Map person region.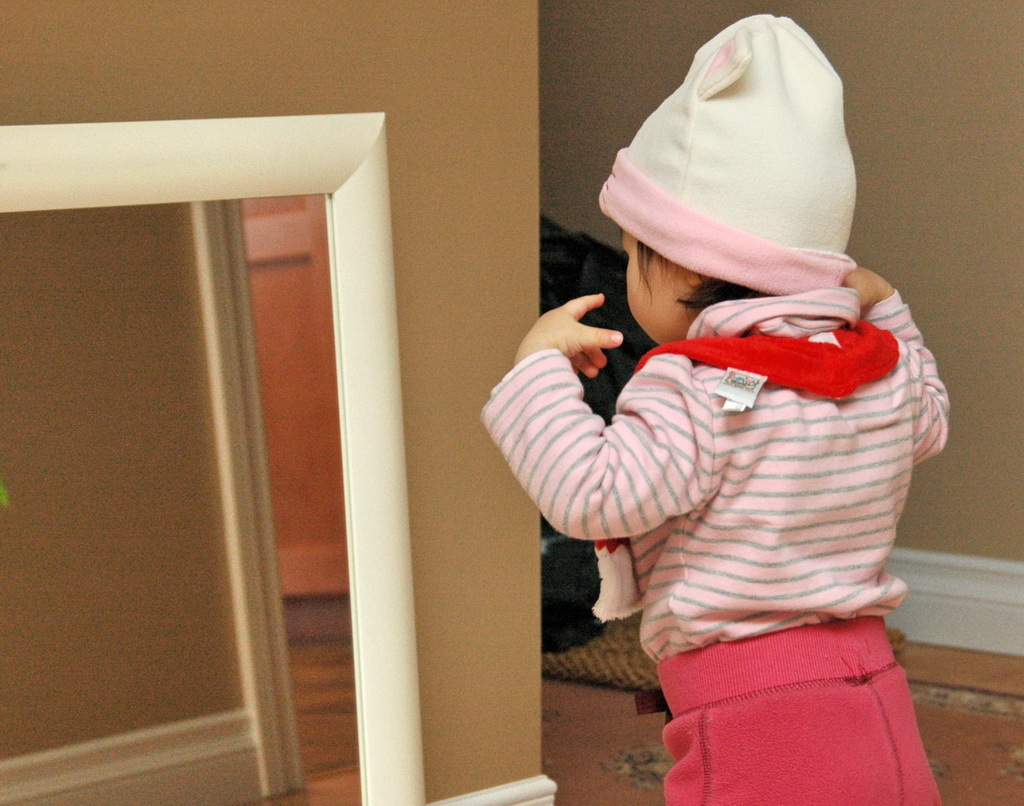
Mapped to (left=478, top=49, right=937, bottom=787).
